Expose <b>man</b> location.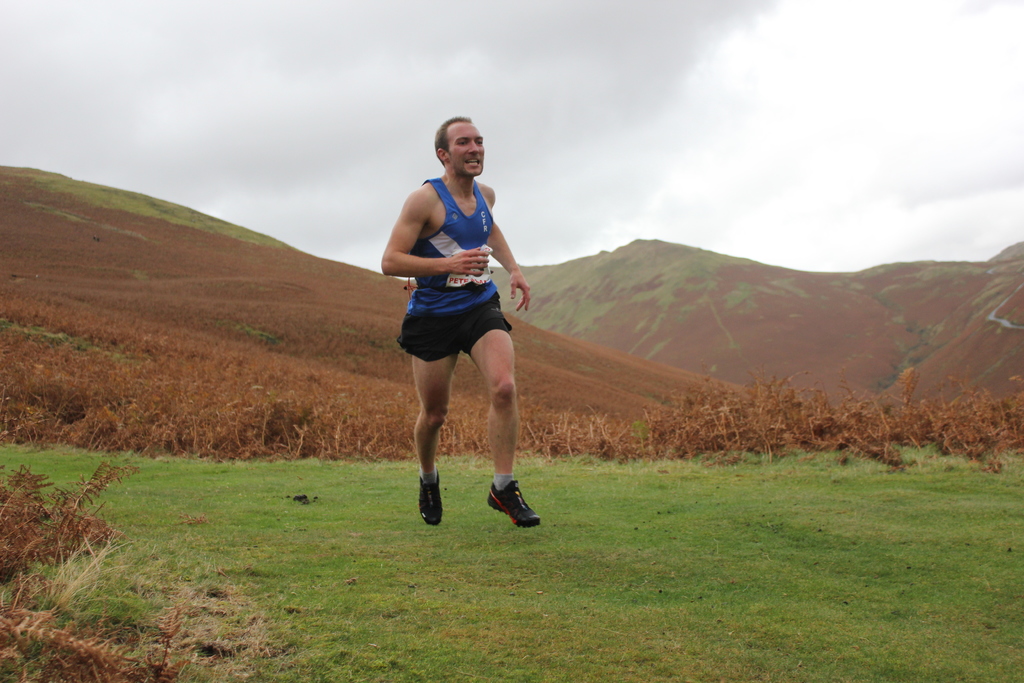
Exposed at Rect(374, 129, 558, 541).
